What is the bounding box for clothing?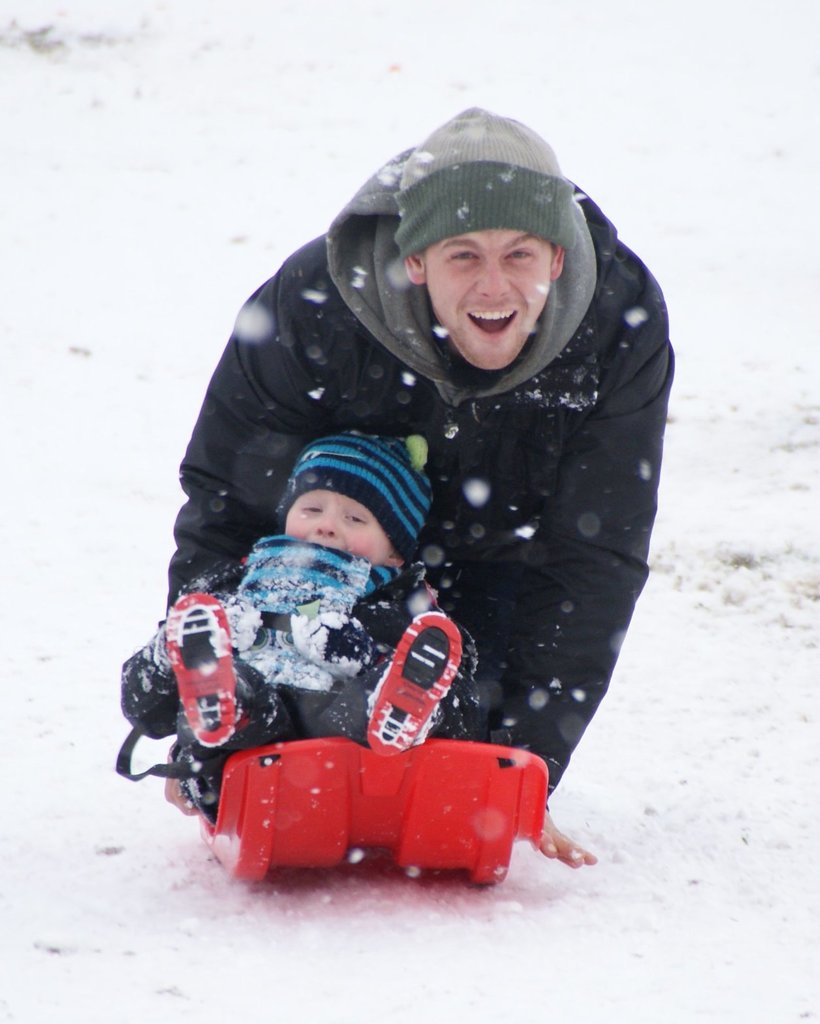
box(193, 149, 692, 816).
